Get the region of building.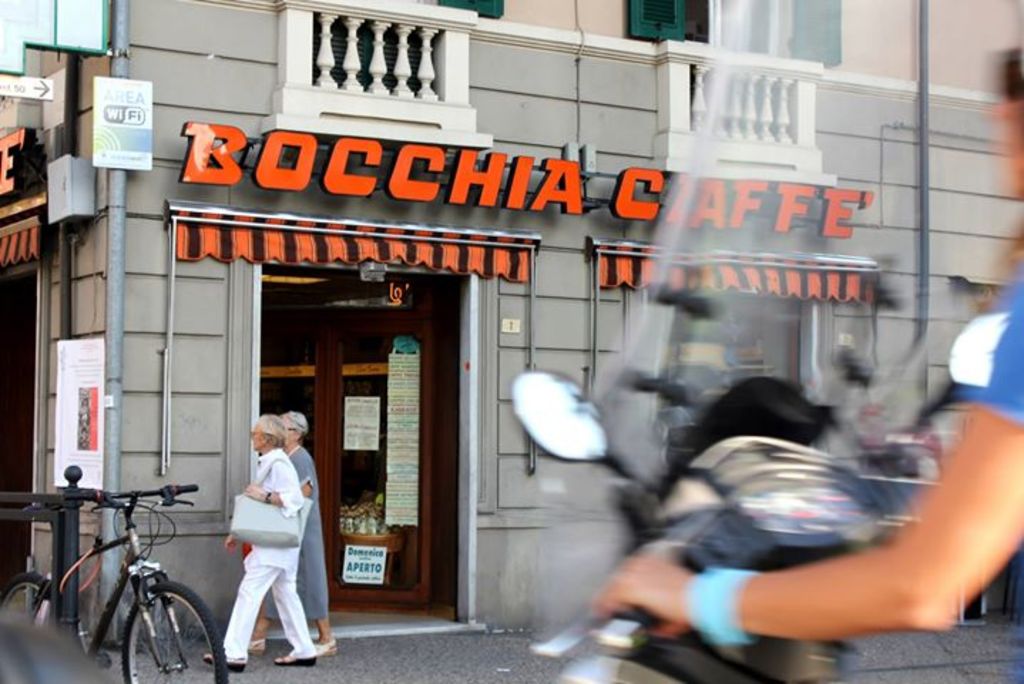
bbox=[0, 0, 1023, 636].
